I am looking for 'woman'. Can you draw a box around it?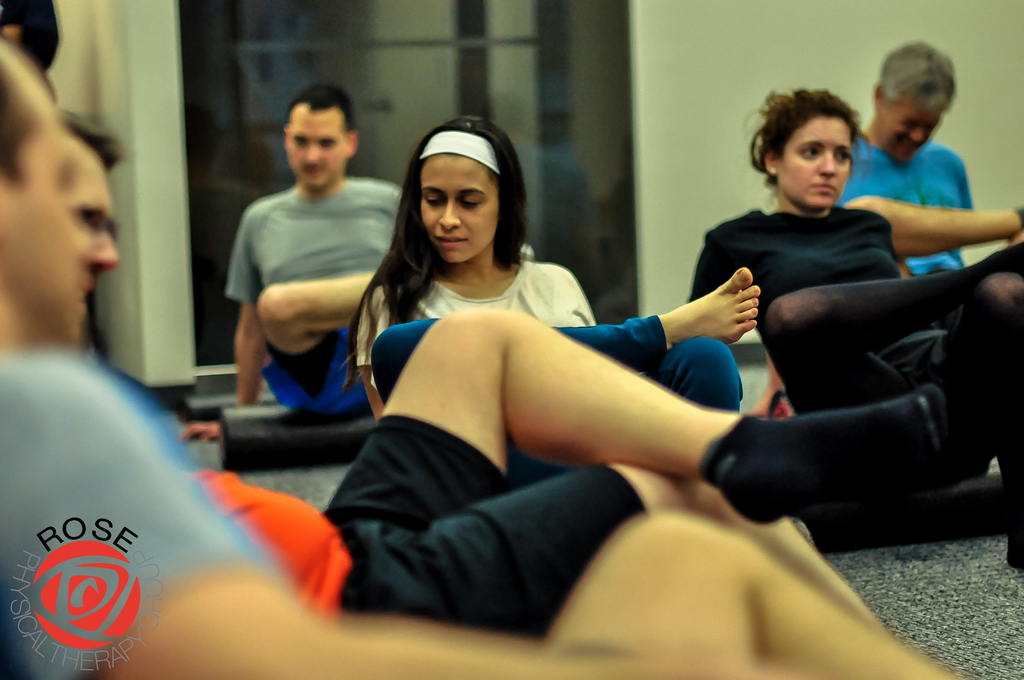
Sure, the bounding box is 684, 86, 1023, 565.
